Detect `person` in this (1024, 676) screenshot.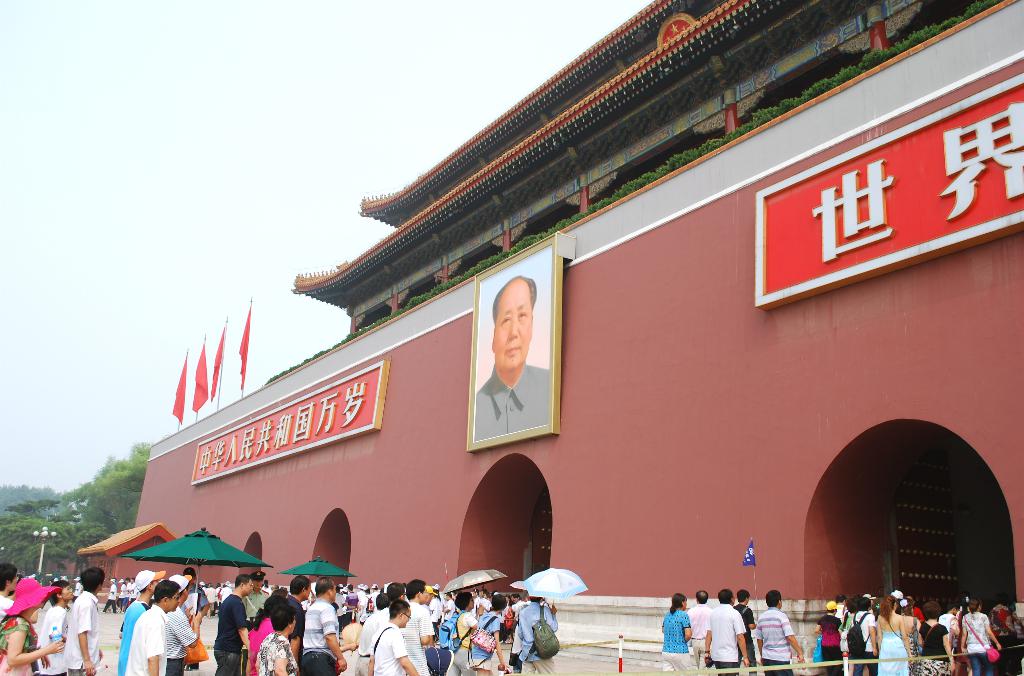
Detection: 470:279:561:440.
